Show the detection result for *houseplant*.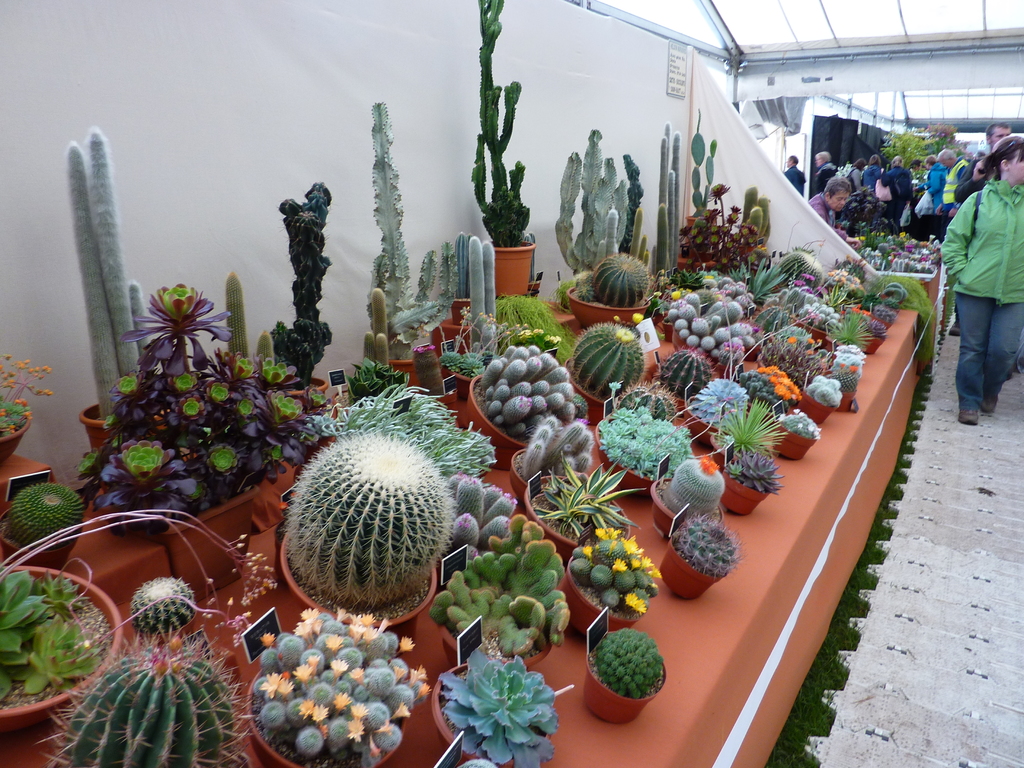
(662,519,753,598).
